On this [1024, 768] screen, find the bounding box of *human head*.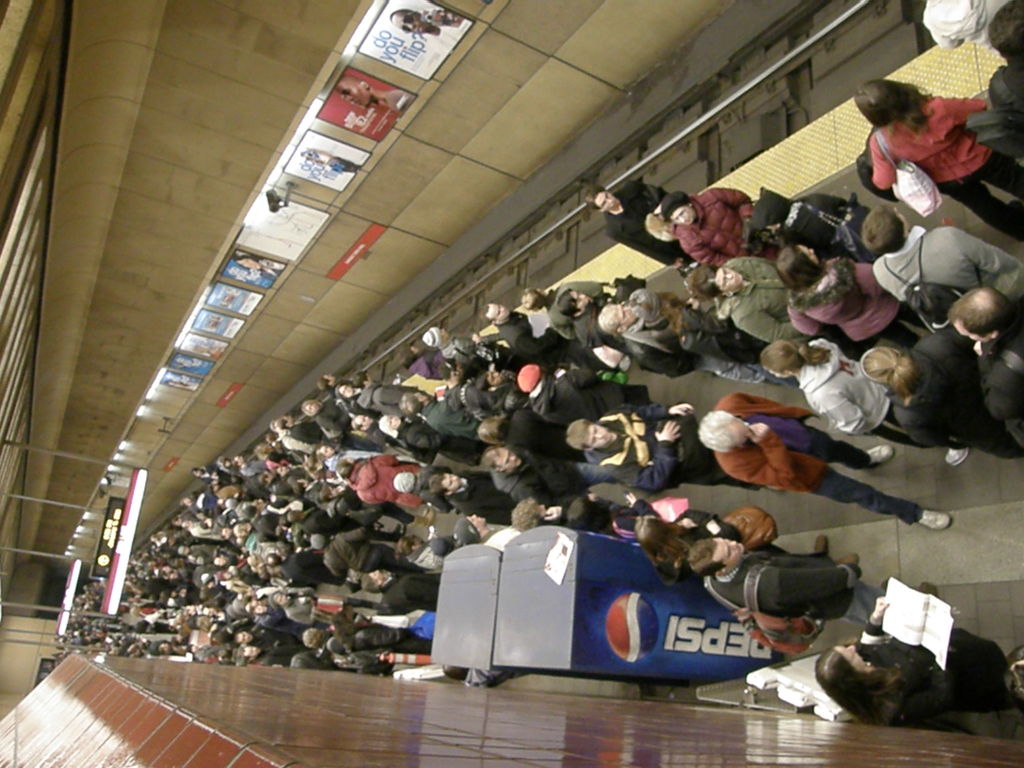
Bounding box: select_region(689, 538, 745, 577).
